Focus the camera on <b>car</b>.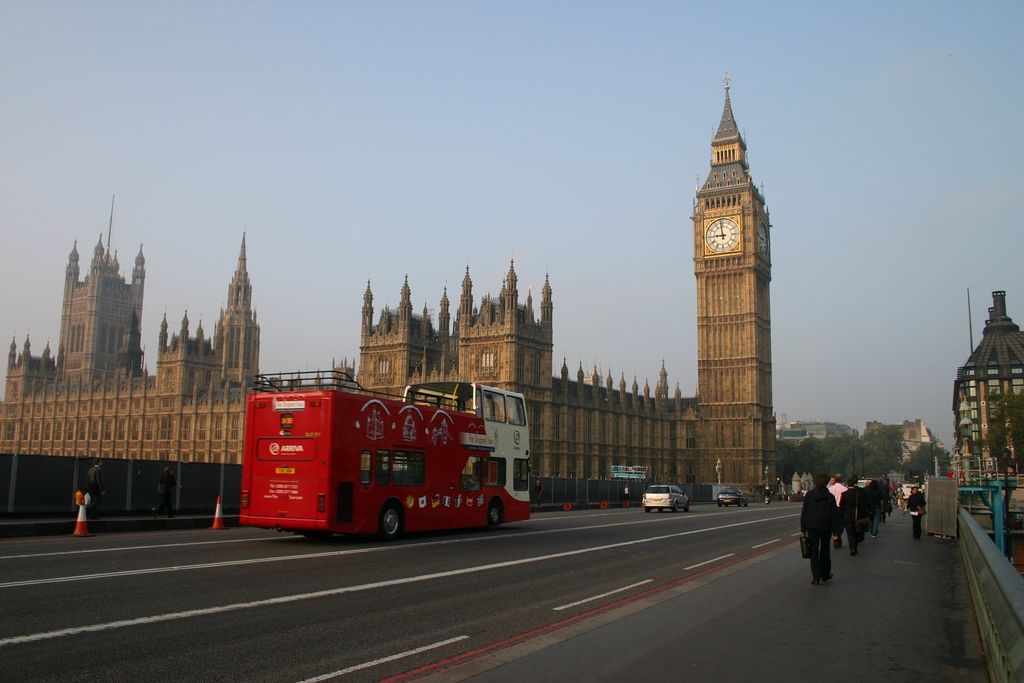
Focus region: <region>642, 484, 692, 513</region>.
